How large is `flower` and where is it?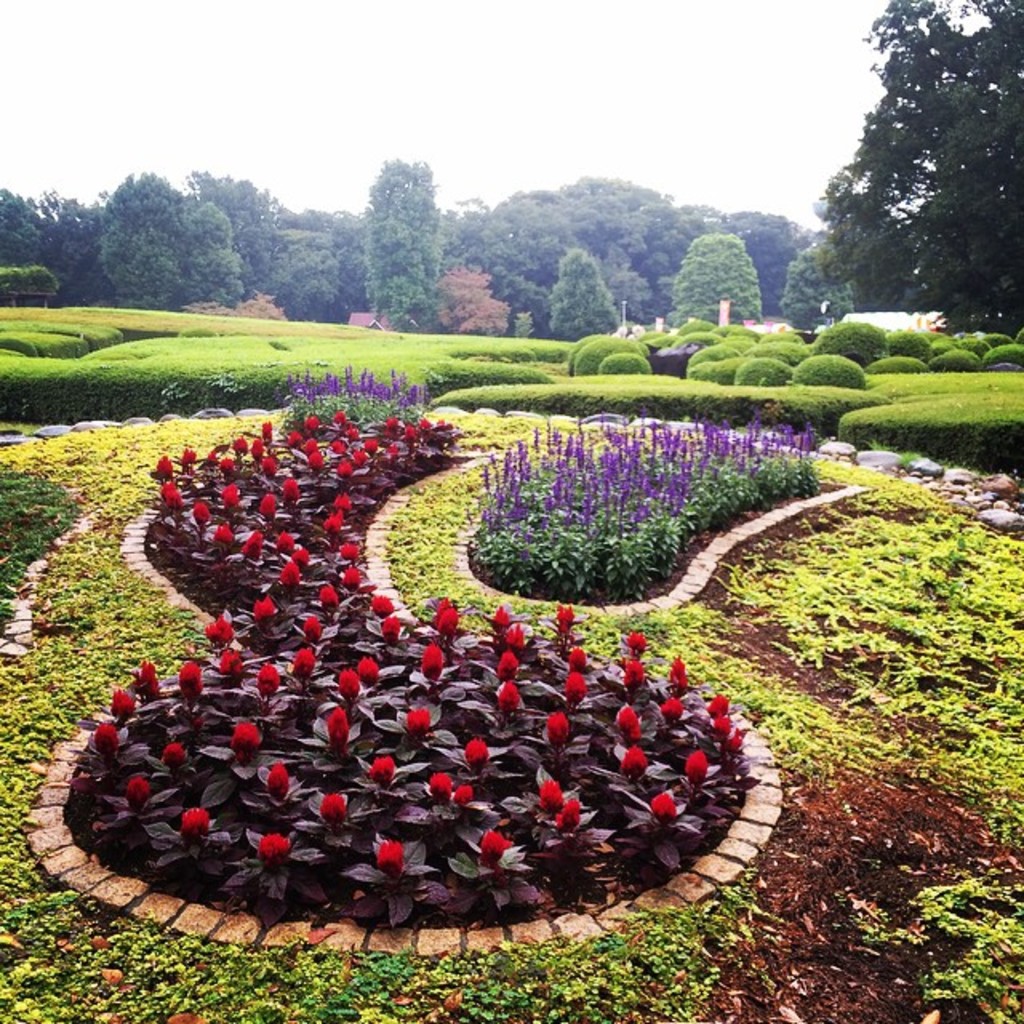
Bounding box: box=[651, 790, 678, 827].
